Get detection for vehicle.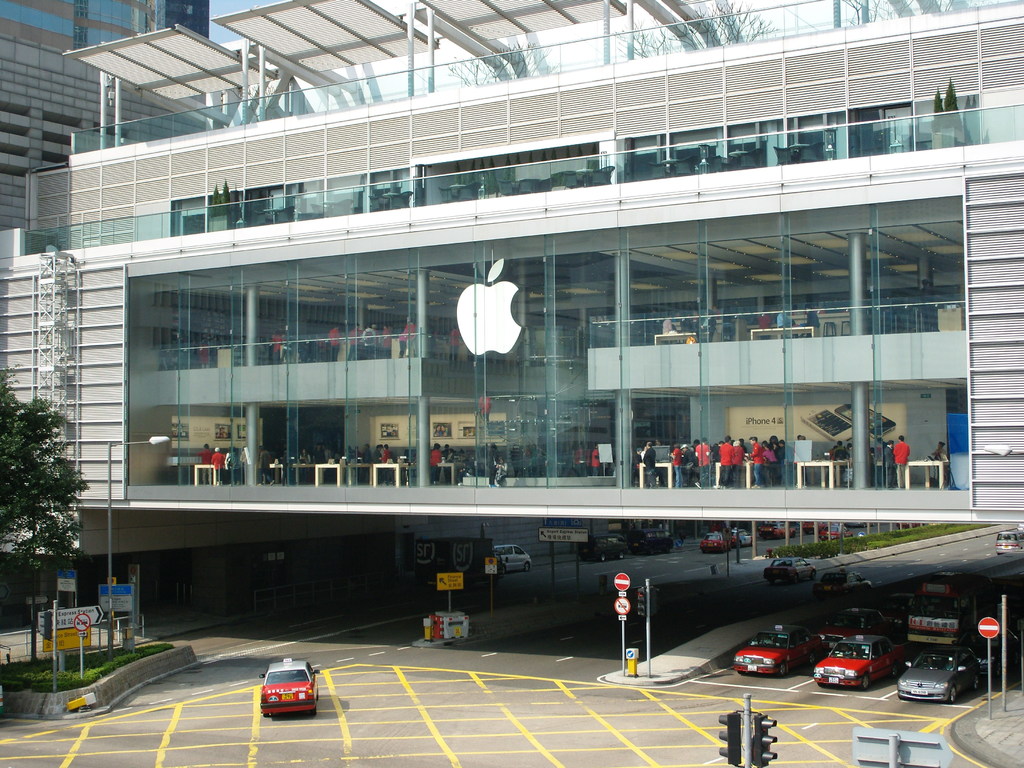
Detection: rect(700, 530, 733, 555).
